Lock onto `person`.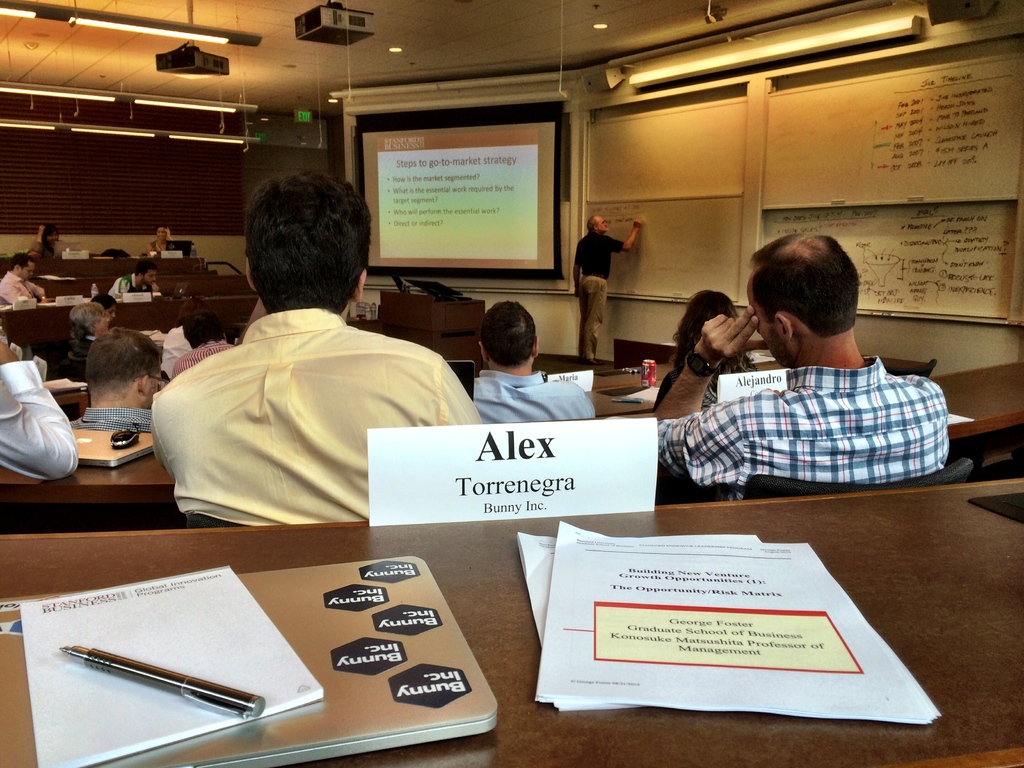
Locked: region(156, 302, 211, 369).
